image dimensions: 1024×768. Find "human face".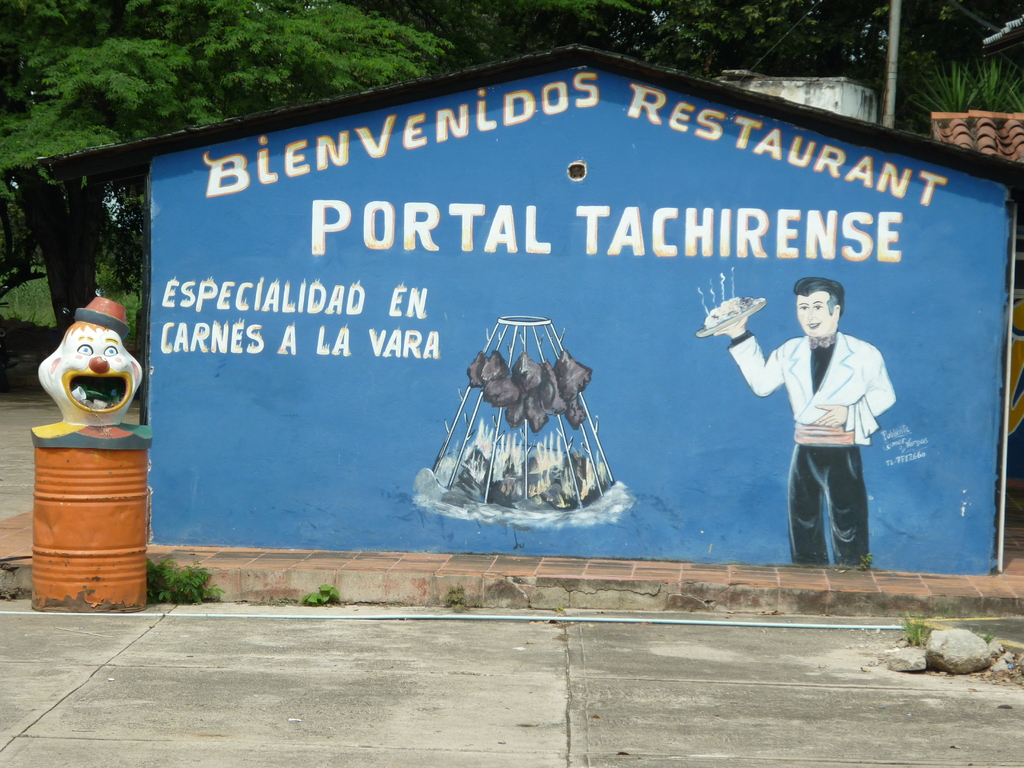
(797,293,834,339).
